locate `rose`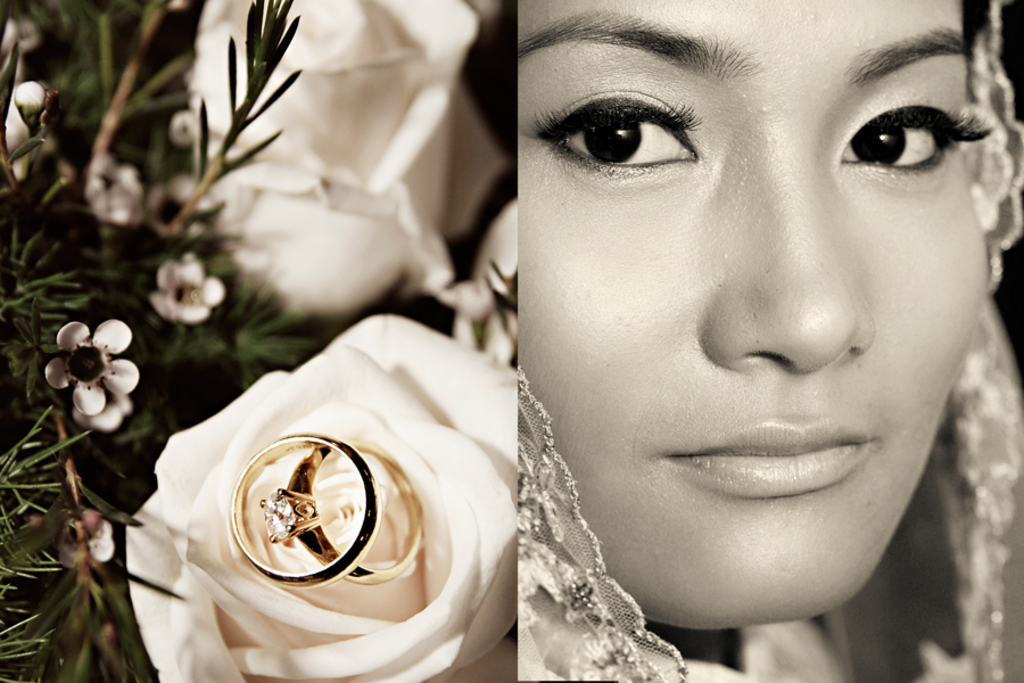
bbox(188, 0, 511, 324)
